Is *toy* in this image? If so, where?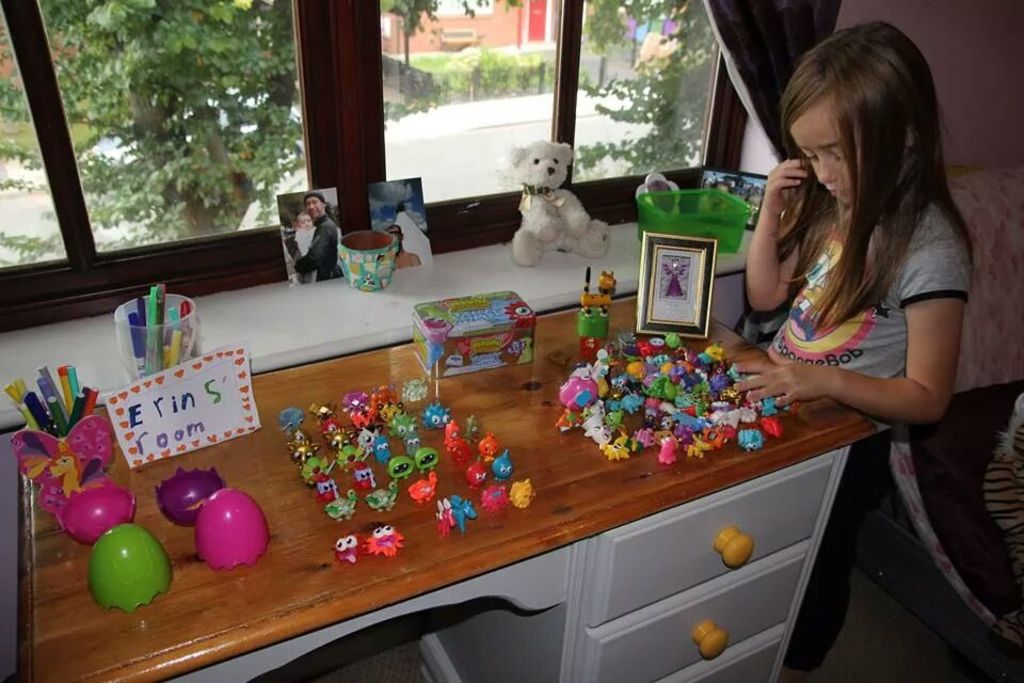
Yes, at rect(444, 438, 468, 471).
